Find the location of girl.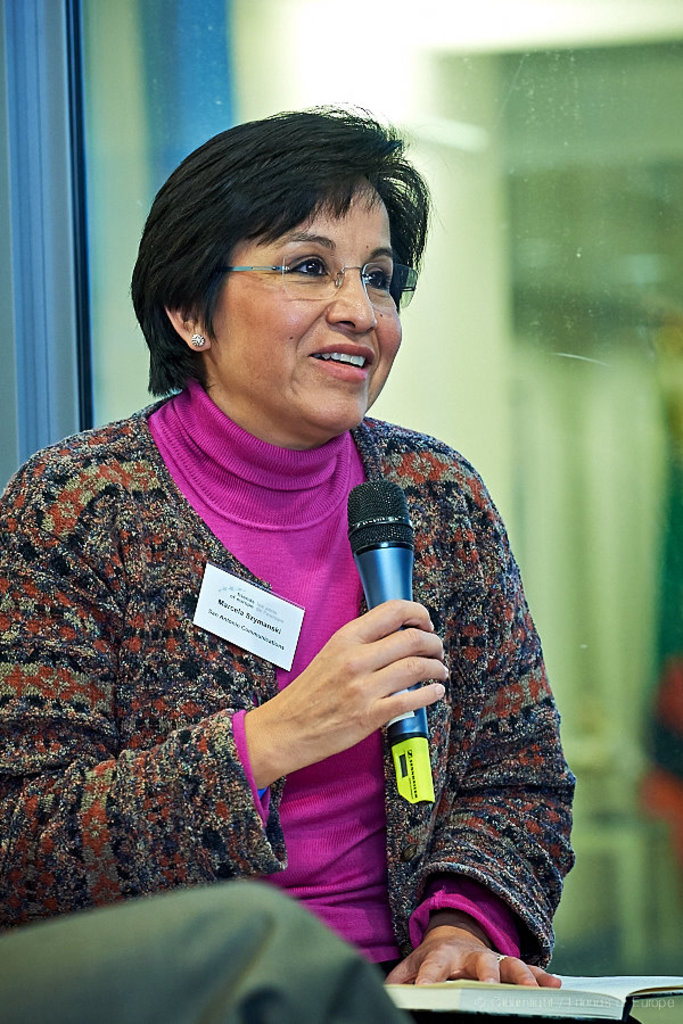
Location: 0, 107, 571, 1023.
